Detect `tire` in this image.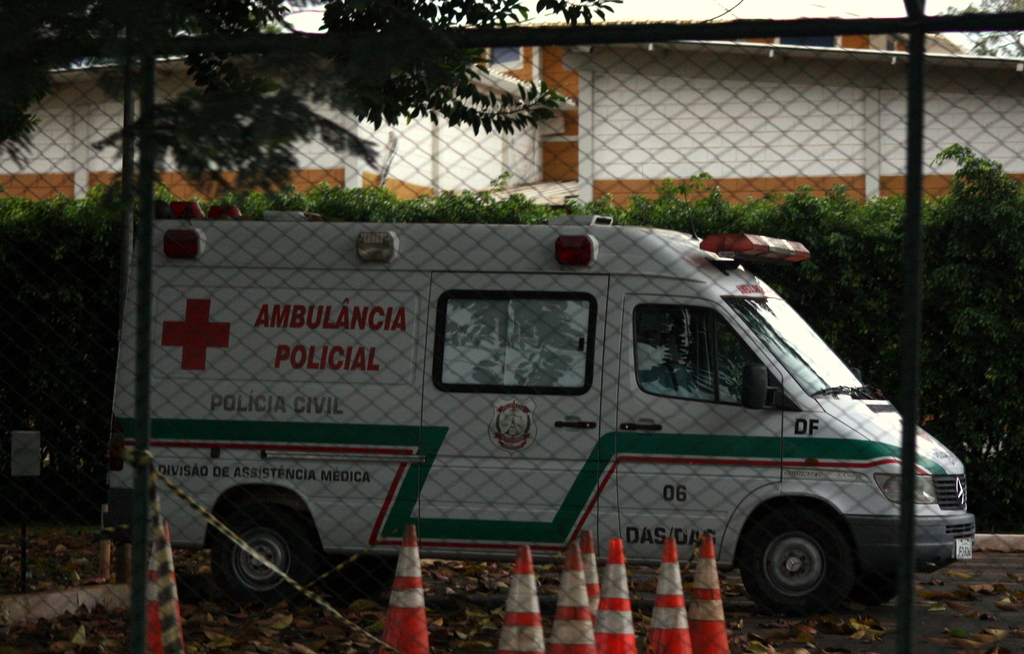
Detection: (x1=840, y1=555, x2=902, y2=605).
